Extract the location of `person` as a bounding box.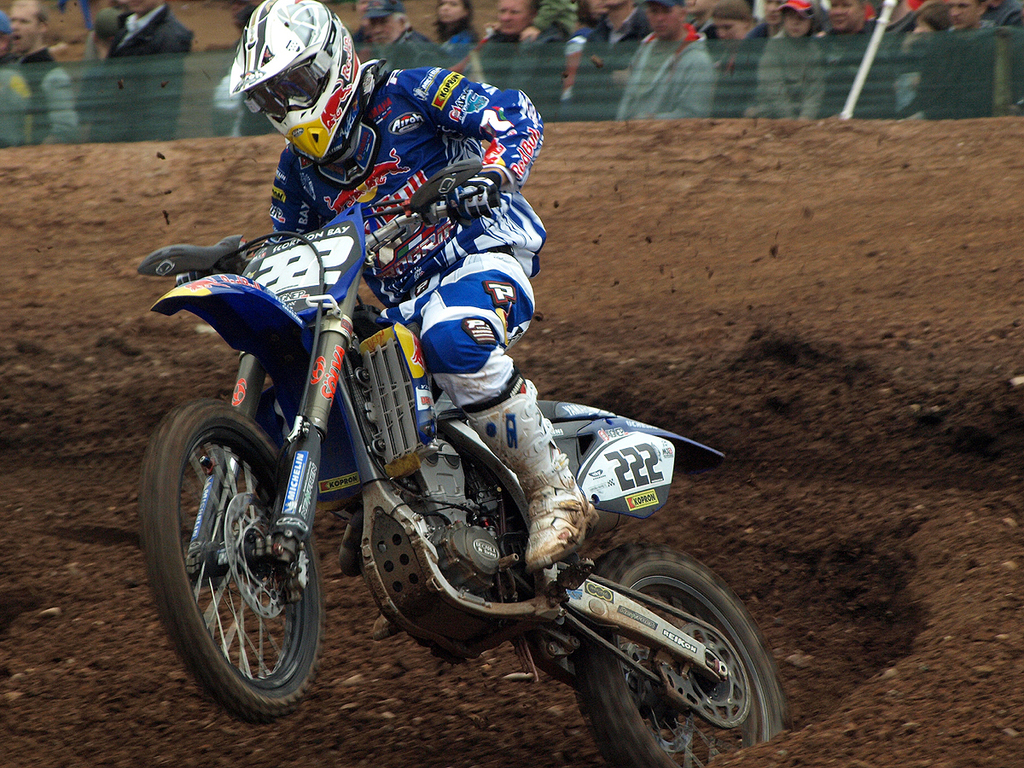
select_region(139, 0, 596, 567).
